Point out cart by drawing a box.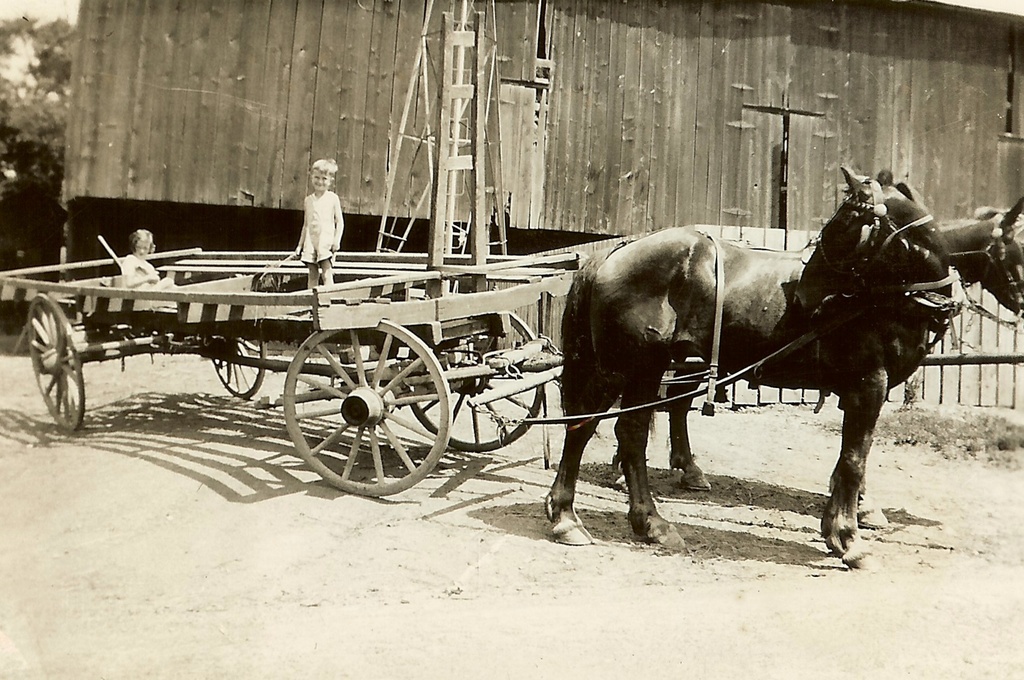
box=[0, 14, 714, 502].
